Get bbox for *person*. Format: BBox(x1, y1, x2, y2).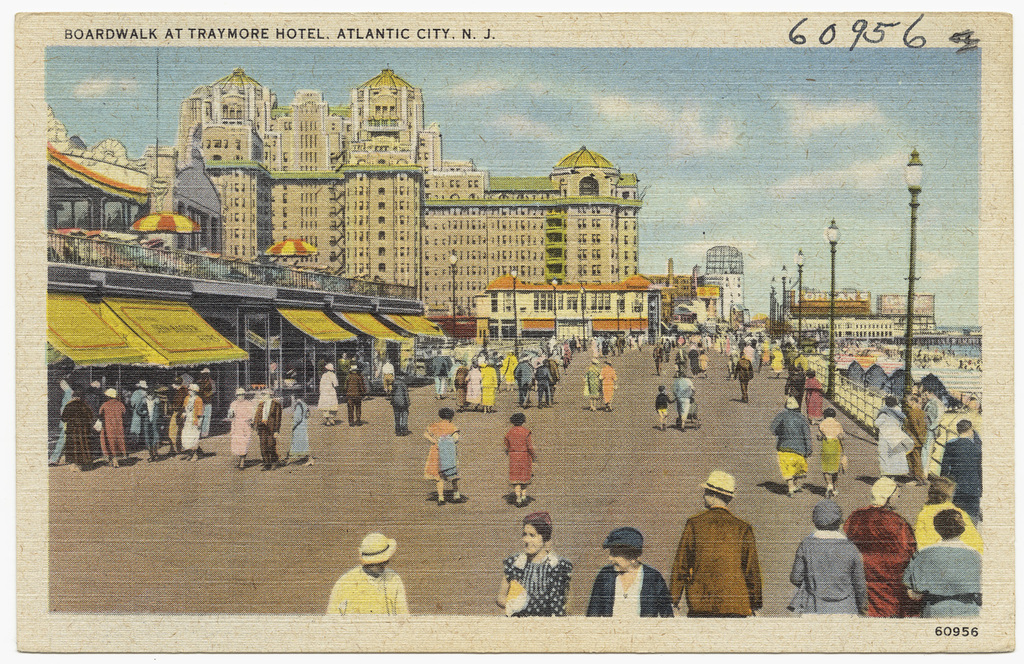
BBox(287, 396, 313, 471).
